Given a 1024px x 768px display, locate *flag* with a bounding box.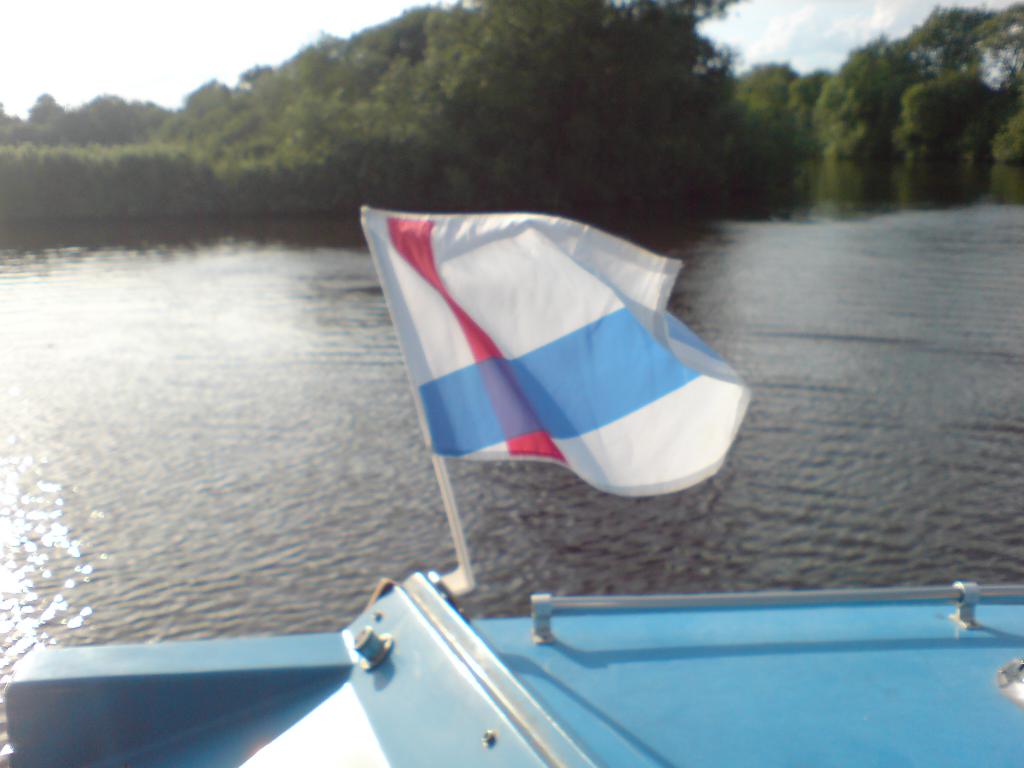
Located: BBox(348, 202, 746, 536).
